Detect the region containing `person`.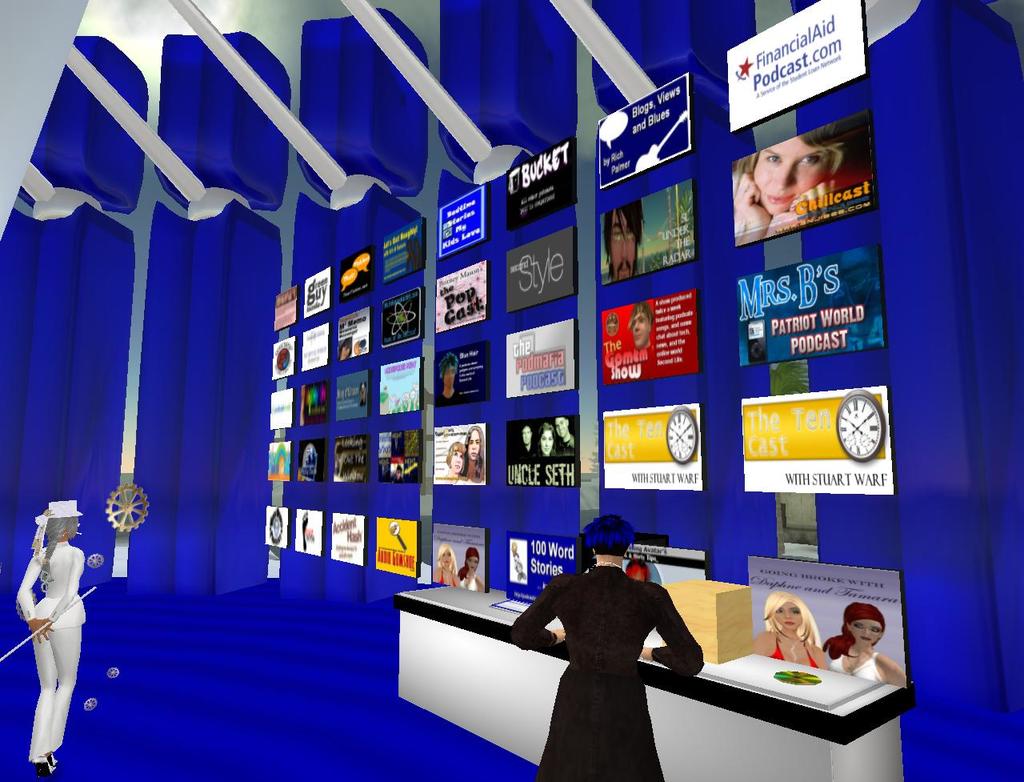
[751,589,827,665].
